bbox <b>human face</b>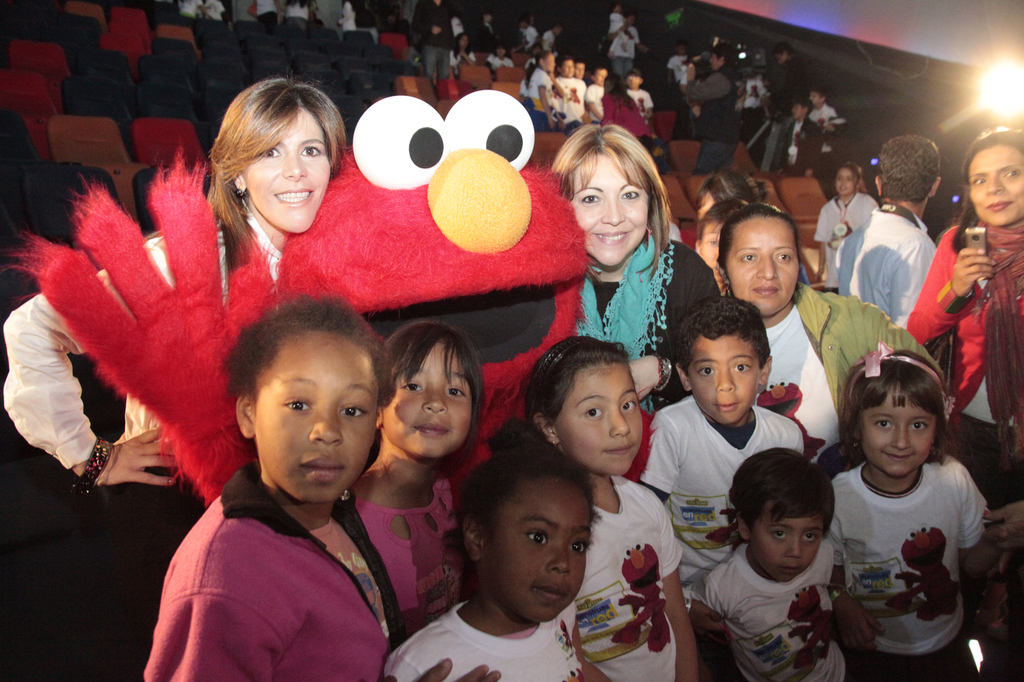
box(458, 33, 471, 54)
